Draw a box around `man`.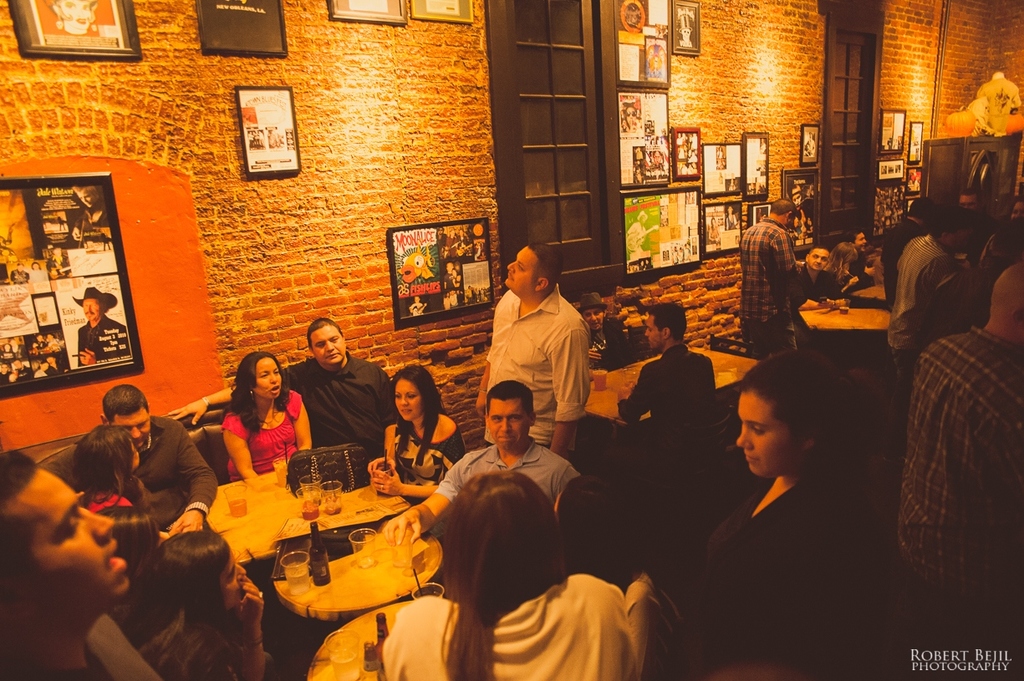
(left=166, top=313, right=403, bottom=459).
